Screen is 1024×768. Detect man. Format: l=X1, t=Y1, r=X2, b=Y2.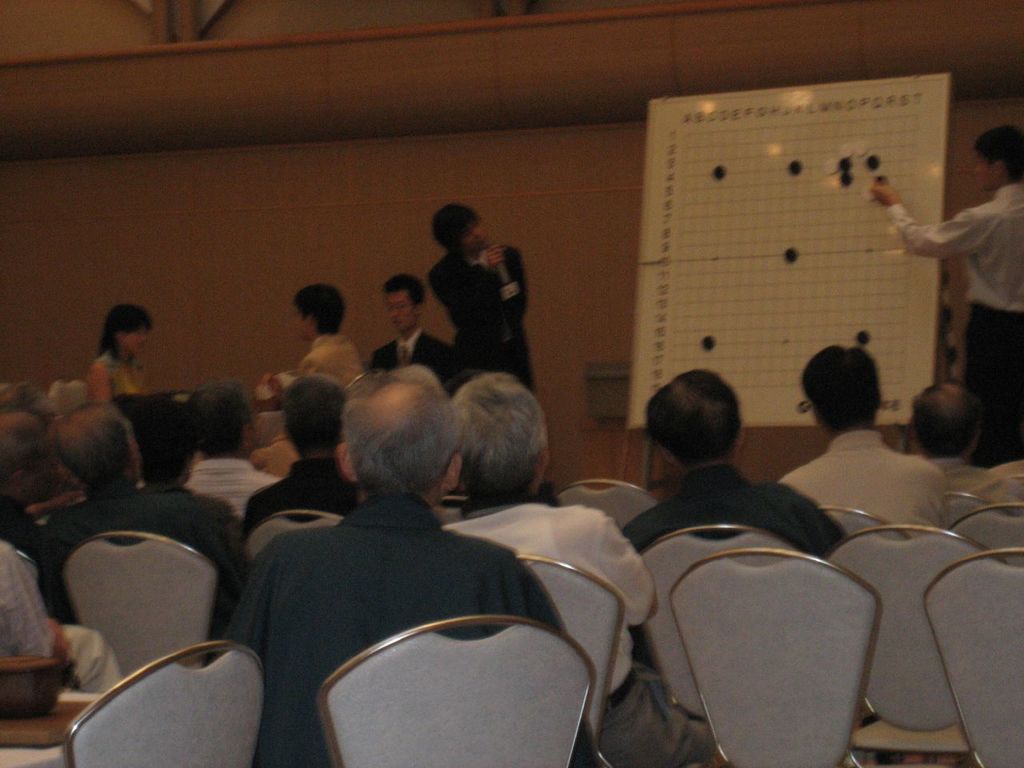
l=906, t=382, r=1020, b=510.
